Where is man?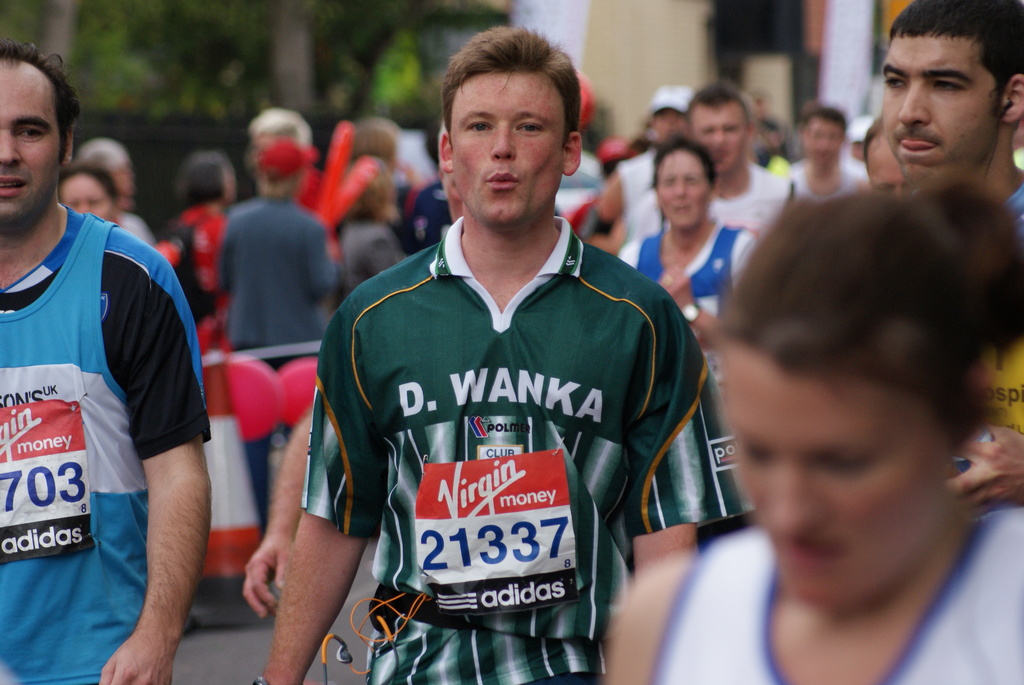
pyautogui.locateOnScreen(240, 164, 458, 620).
